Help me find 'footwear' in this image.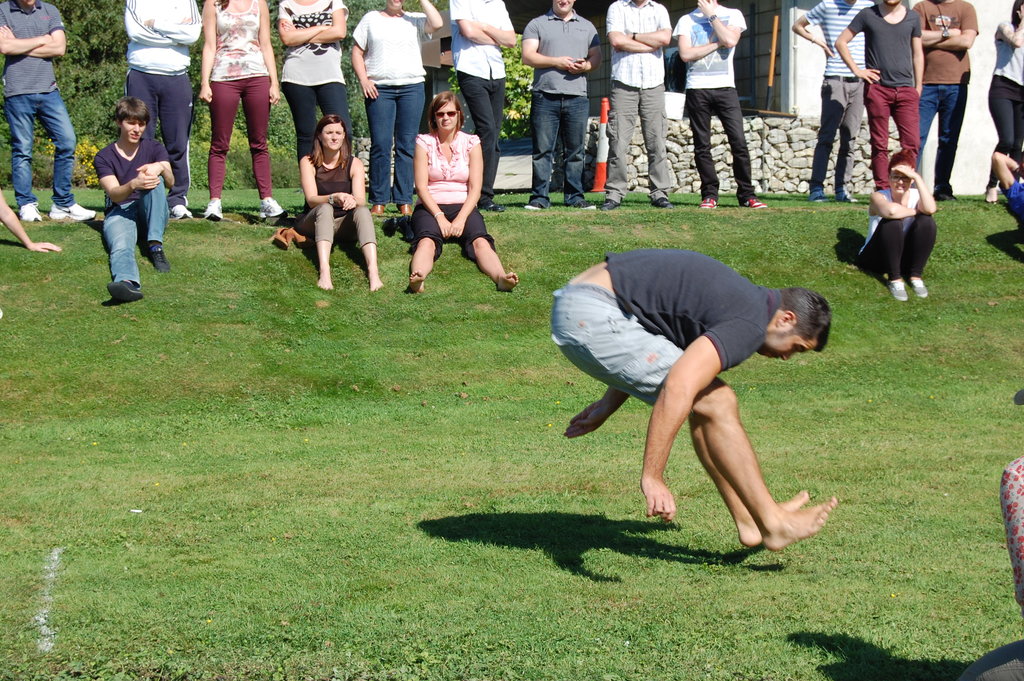
Found it: l=525, t=198, r=544, b=210.
